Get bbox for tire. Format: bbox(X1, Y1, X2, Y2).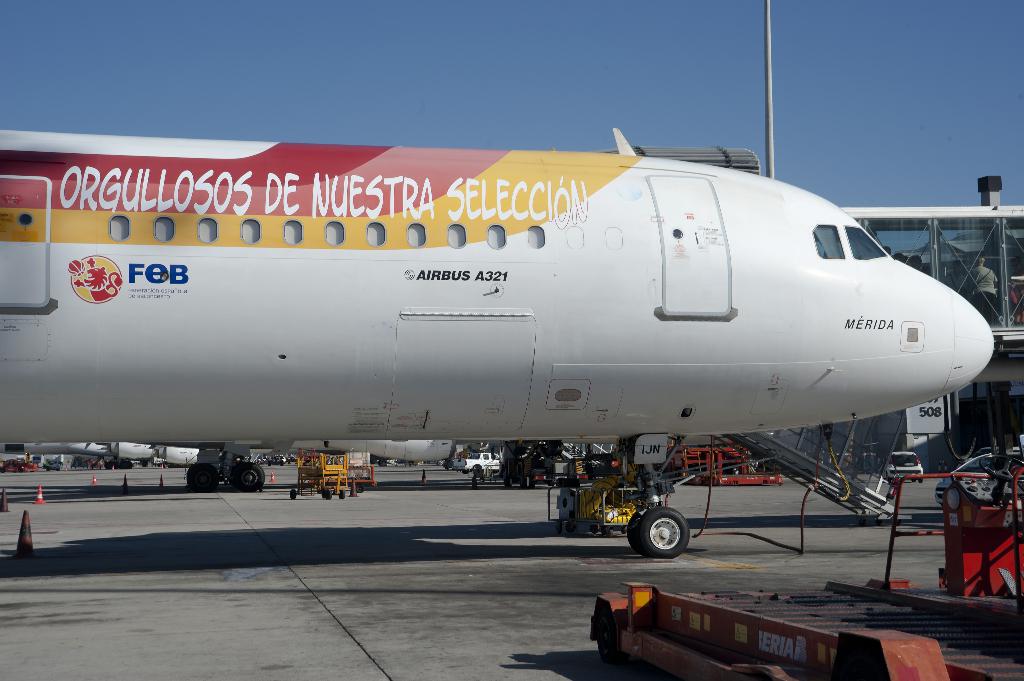
bbox(635, 503, 689, 561).
